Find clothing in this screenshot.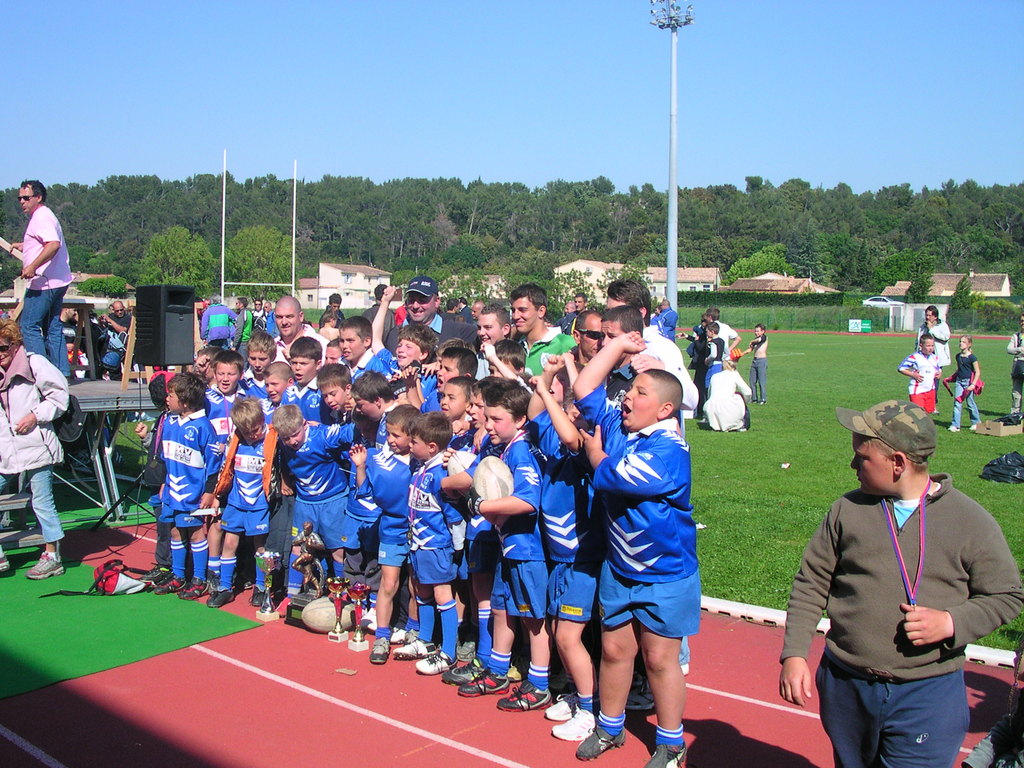
The bounding box for clothing is 491, 431, 550, 625.
